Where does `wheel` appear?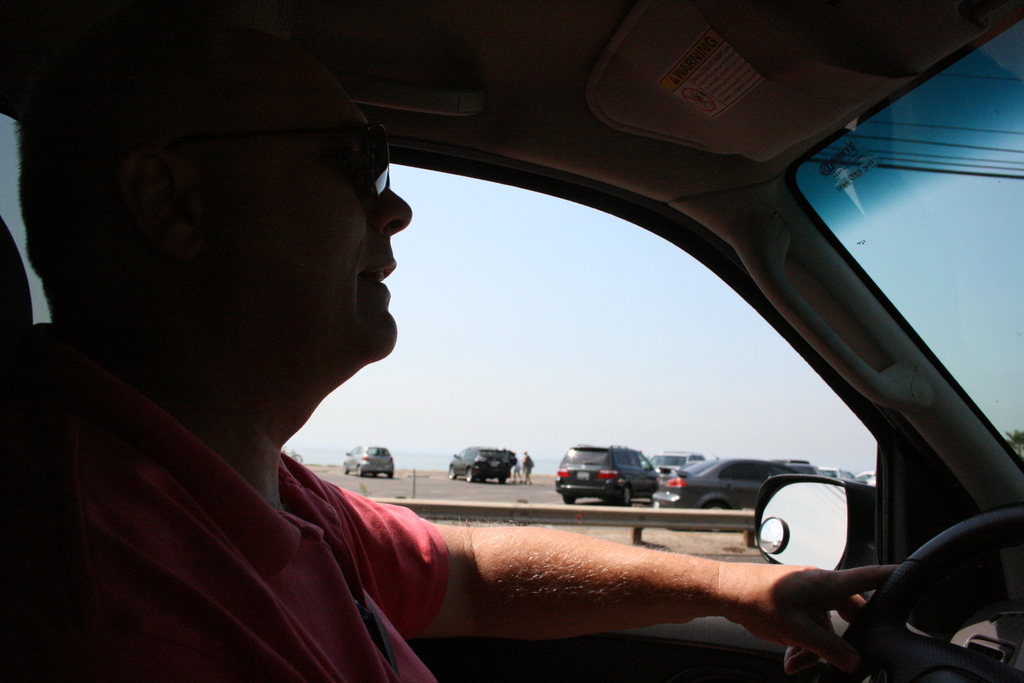
Appears at 346/464/349/472.
